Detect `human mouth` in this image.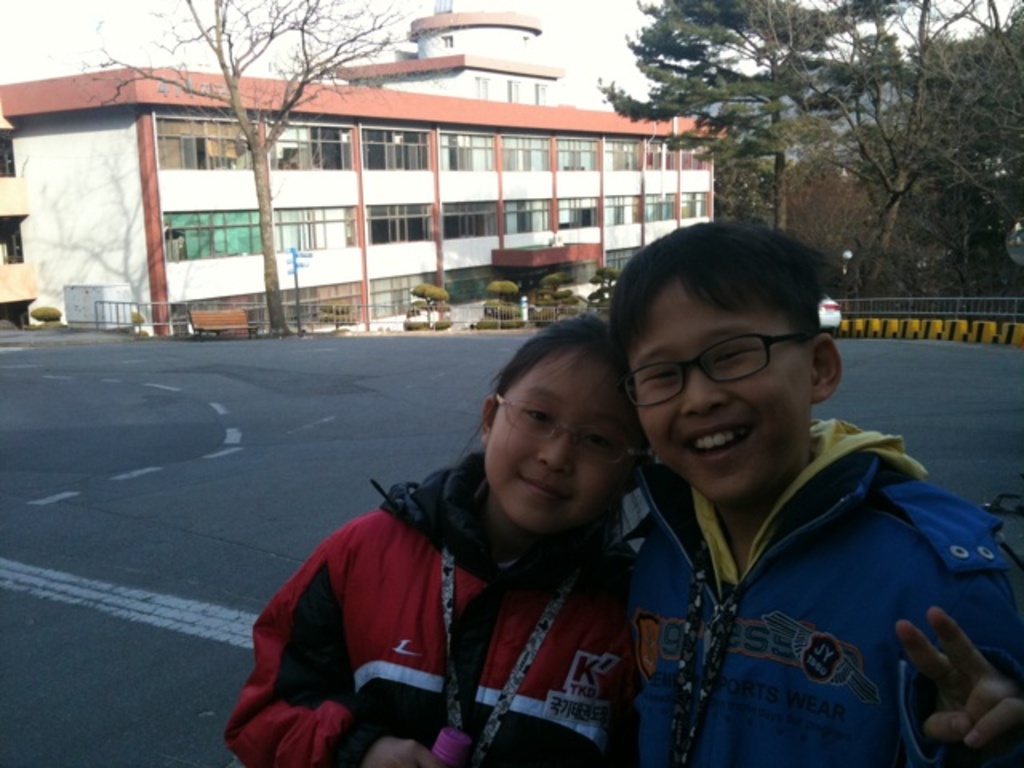
Detection: [x1=675, y1=418, x2=758, y2=482].
